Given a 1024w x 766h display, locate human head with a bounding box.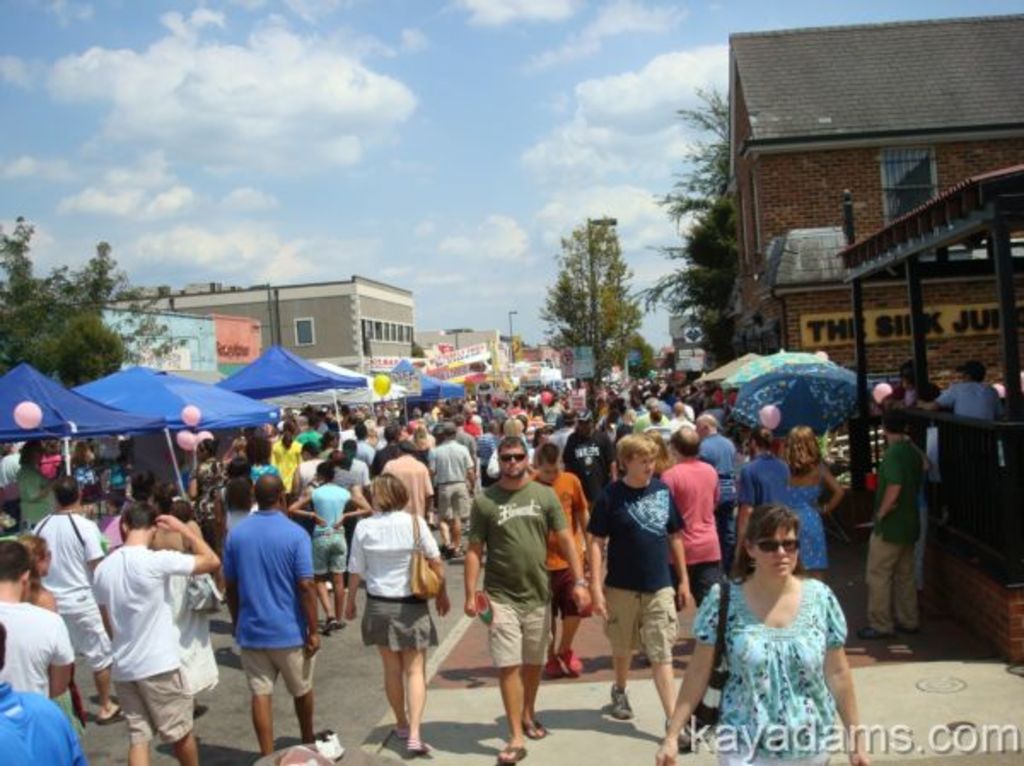
Located: (x1=317, y1=466, x2=335, y2=485).
